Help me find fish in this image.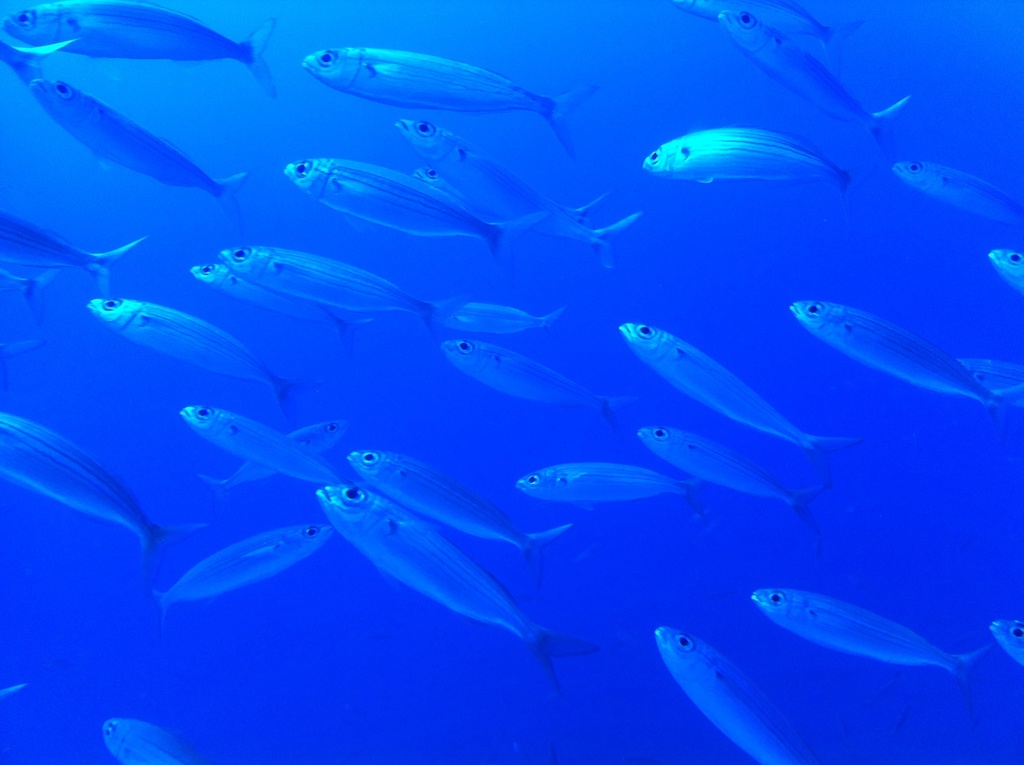
Found it: bbox=(985, 245, 1022, 294).
